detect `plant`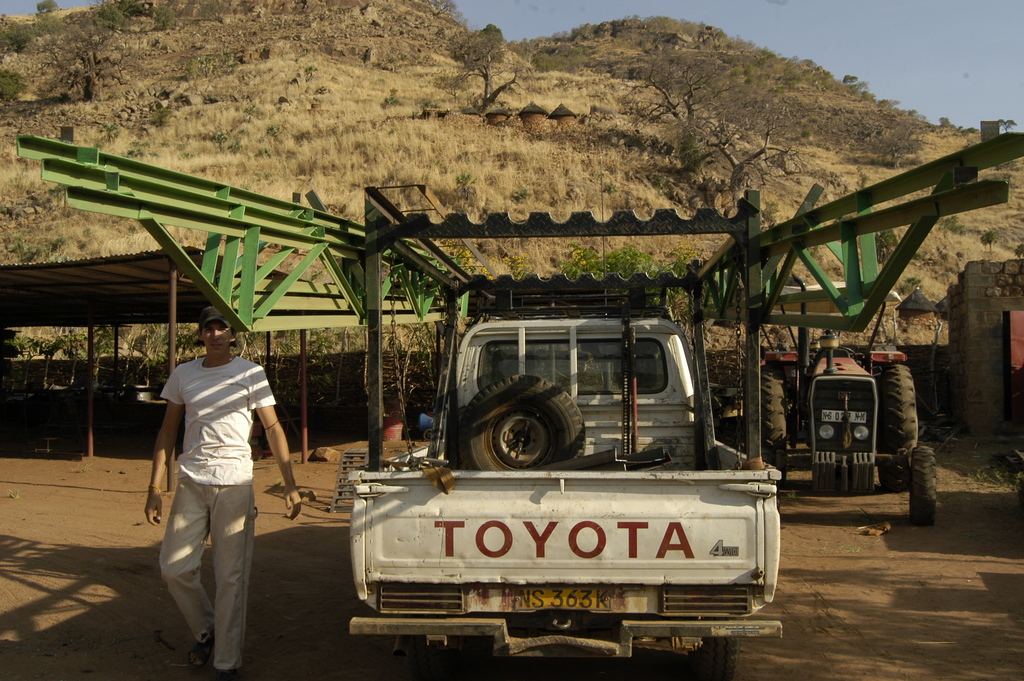
BBox(63, 324, 82, 393)
